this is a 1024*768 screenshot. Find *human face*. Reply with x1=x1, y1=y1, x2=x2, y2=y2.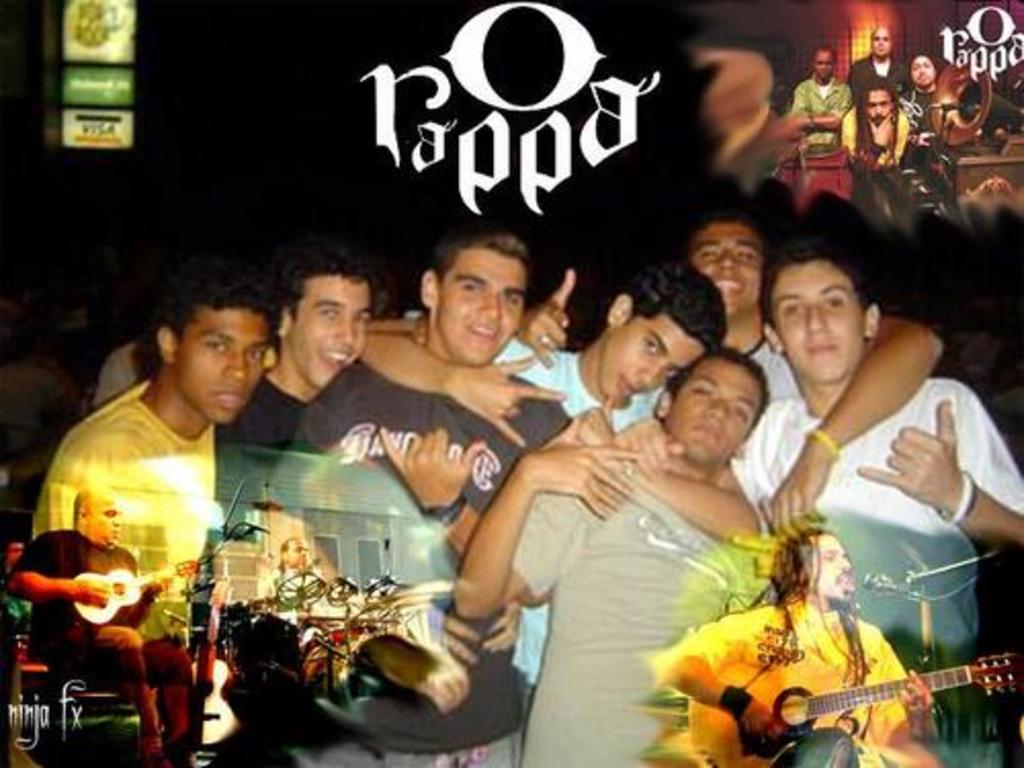
x1=774, y1=260, x2=860, y2=377.
